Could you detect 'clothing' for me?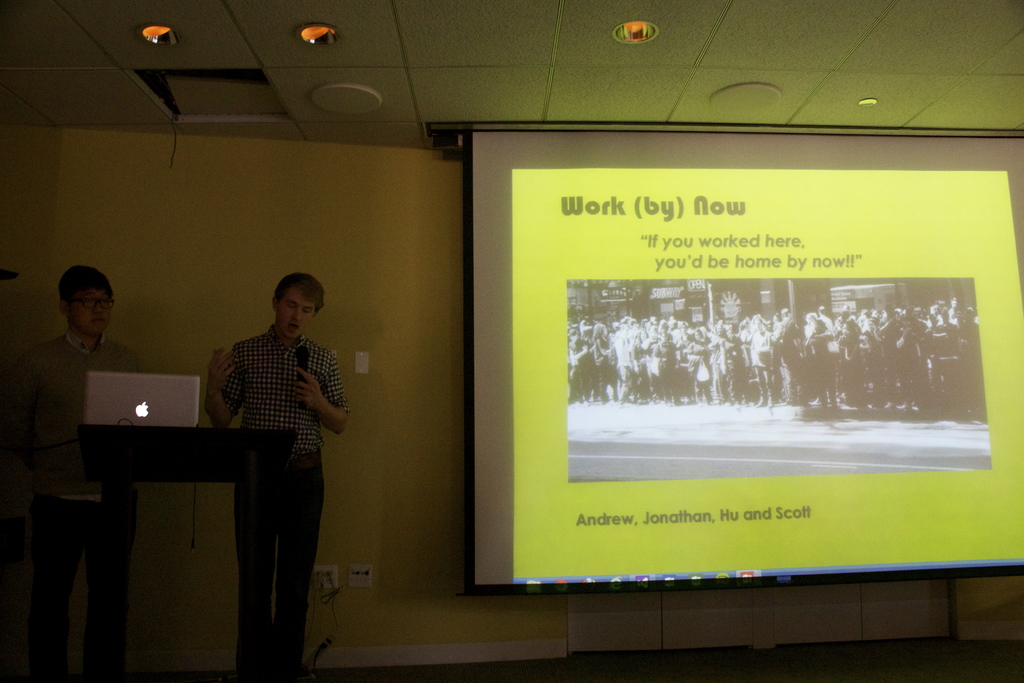
Detection result: bbox=[199, 293, 345, 613].
